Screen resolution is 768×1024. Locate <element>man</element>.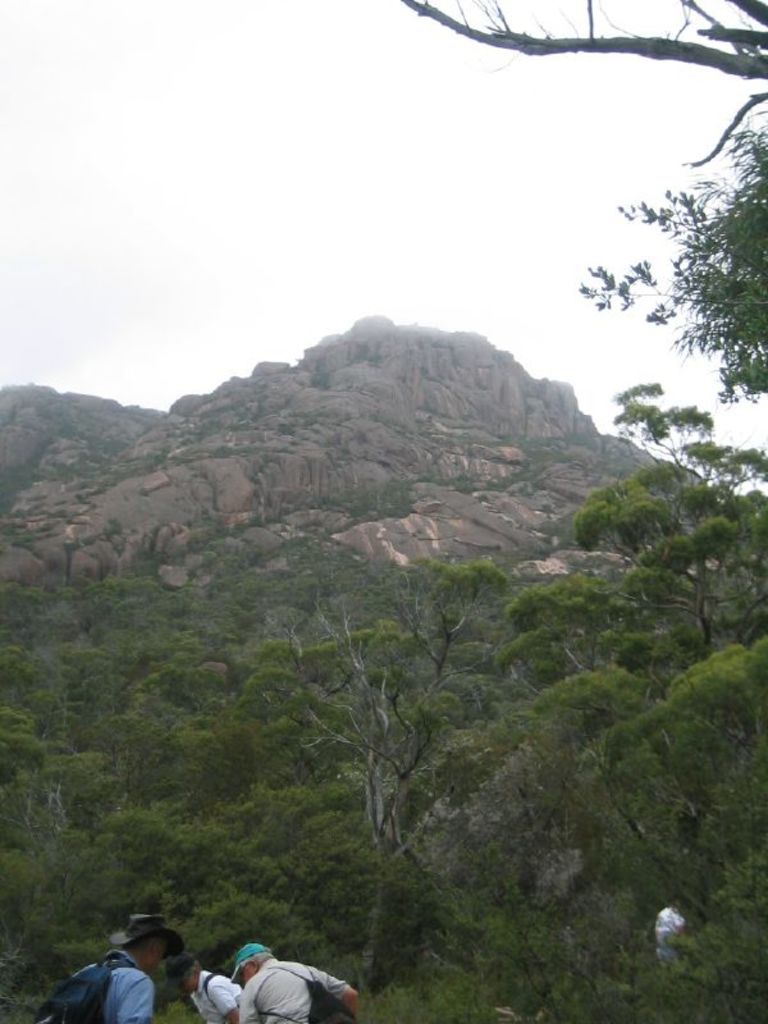
BBox(32, 914, 192, 1023).
